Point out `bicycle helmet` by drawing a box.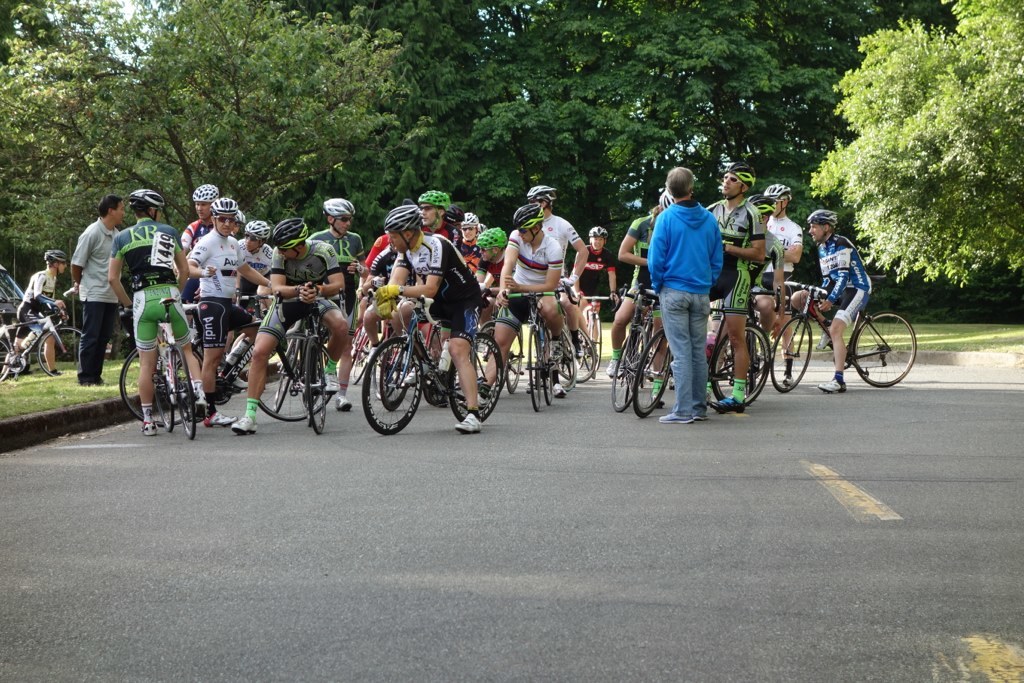
rect(517, 205, 538, 227).
